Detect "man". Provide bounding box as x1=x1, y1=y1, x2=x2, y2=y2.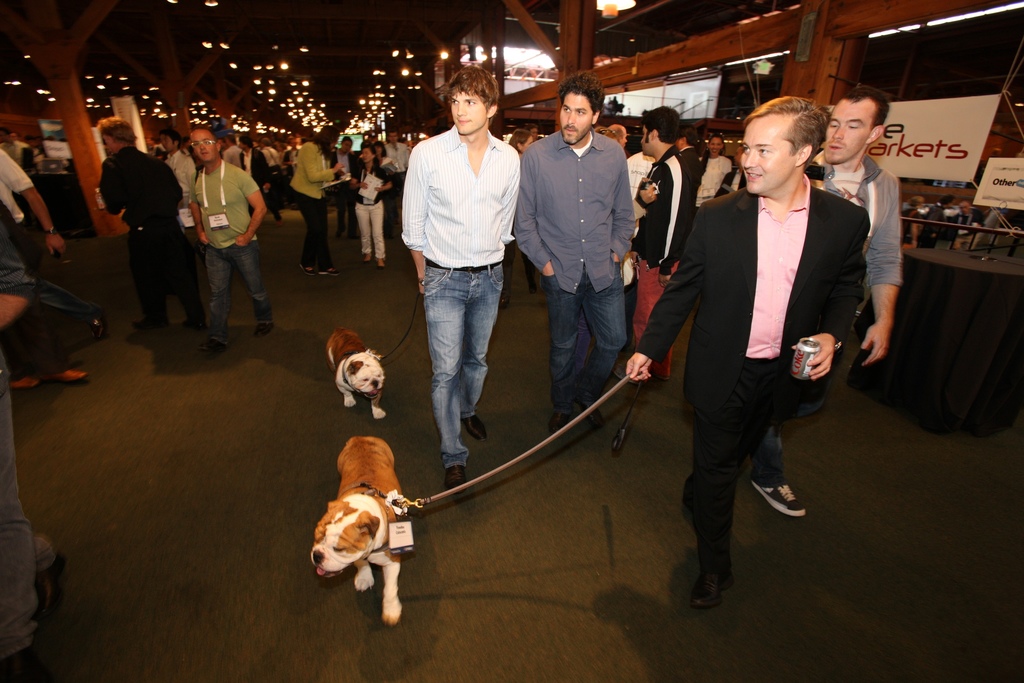
x1=517, y1=75, x2=637, y2=435.
